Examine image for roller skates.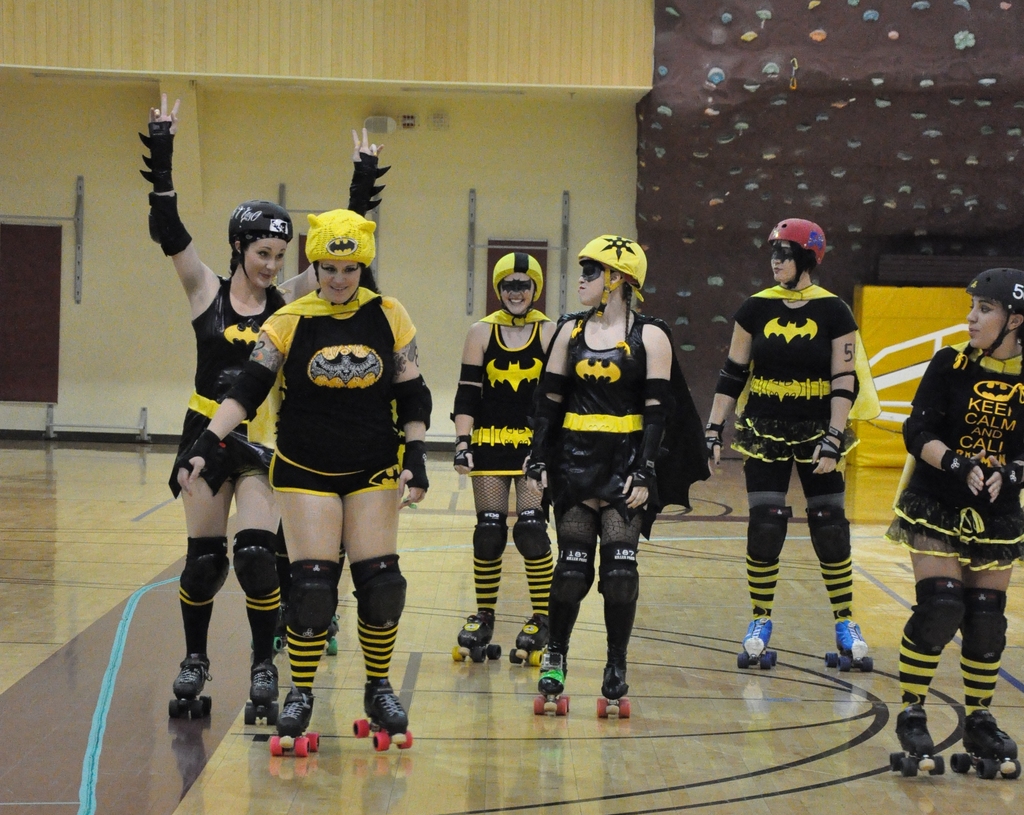
Examination result: [456,609,503,663].
